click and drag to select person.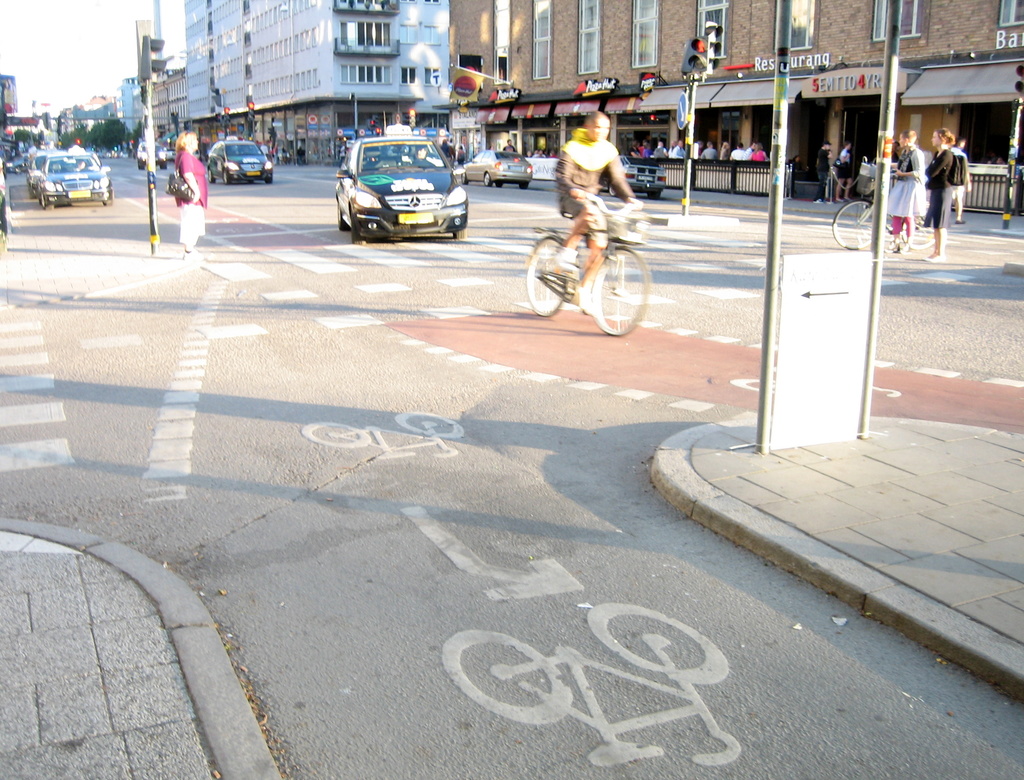
Selection: Rect(557, 117, 638, 245).
